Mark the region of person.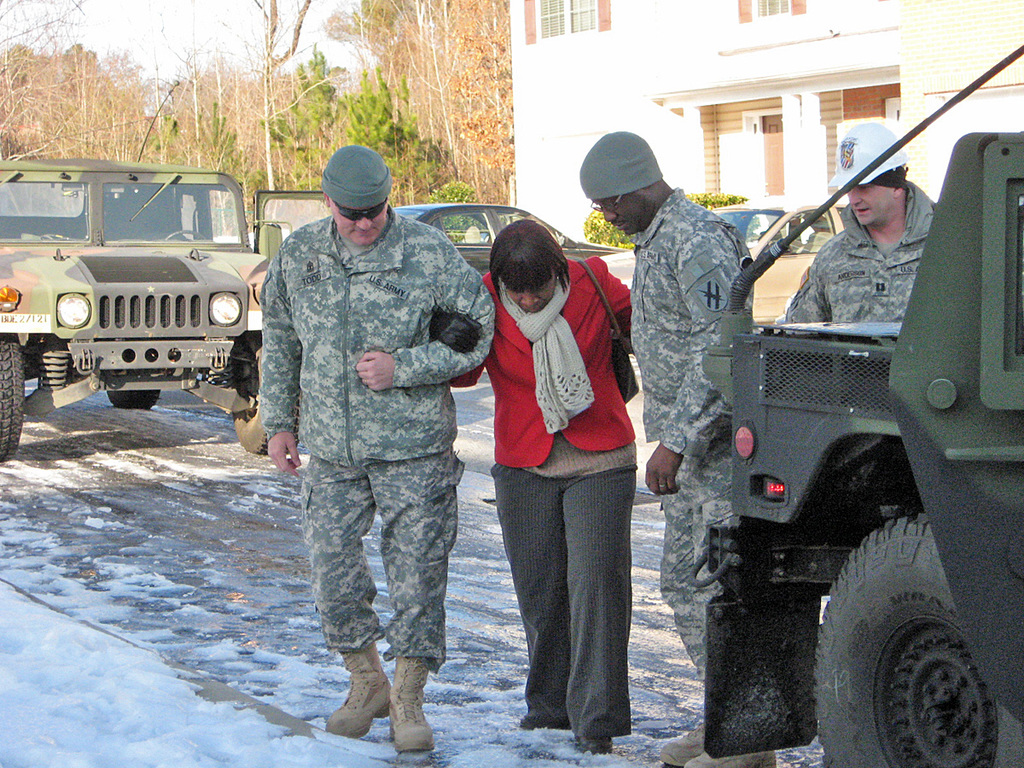
Region: (x1=451, y1=221, x2=637, y2=759).
